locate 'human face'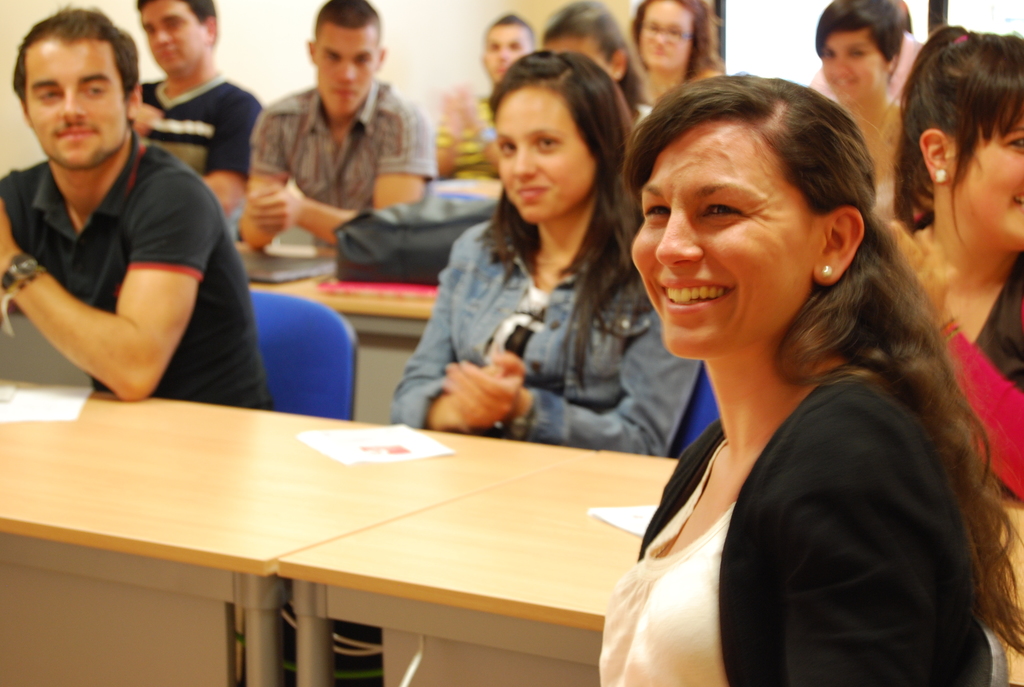
[left=952, top=104, right=1023, bottom=251]
